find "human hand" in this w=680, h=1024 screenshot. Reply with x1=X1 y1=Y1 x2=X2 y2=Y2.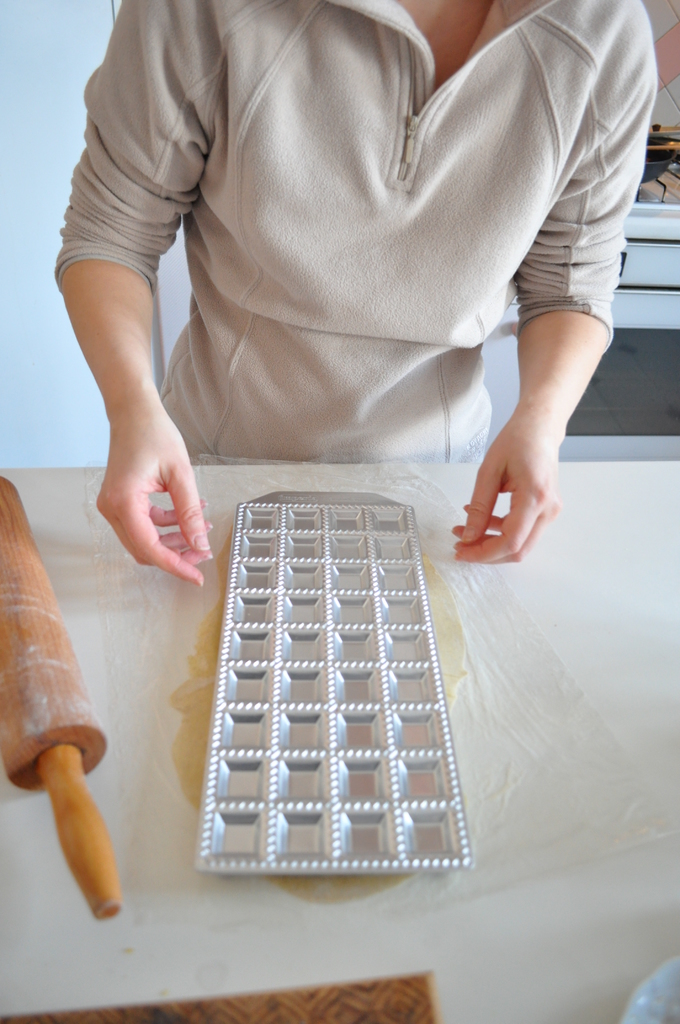
x1=94 y1=405 x2=216 y2=591.
